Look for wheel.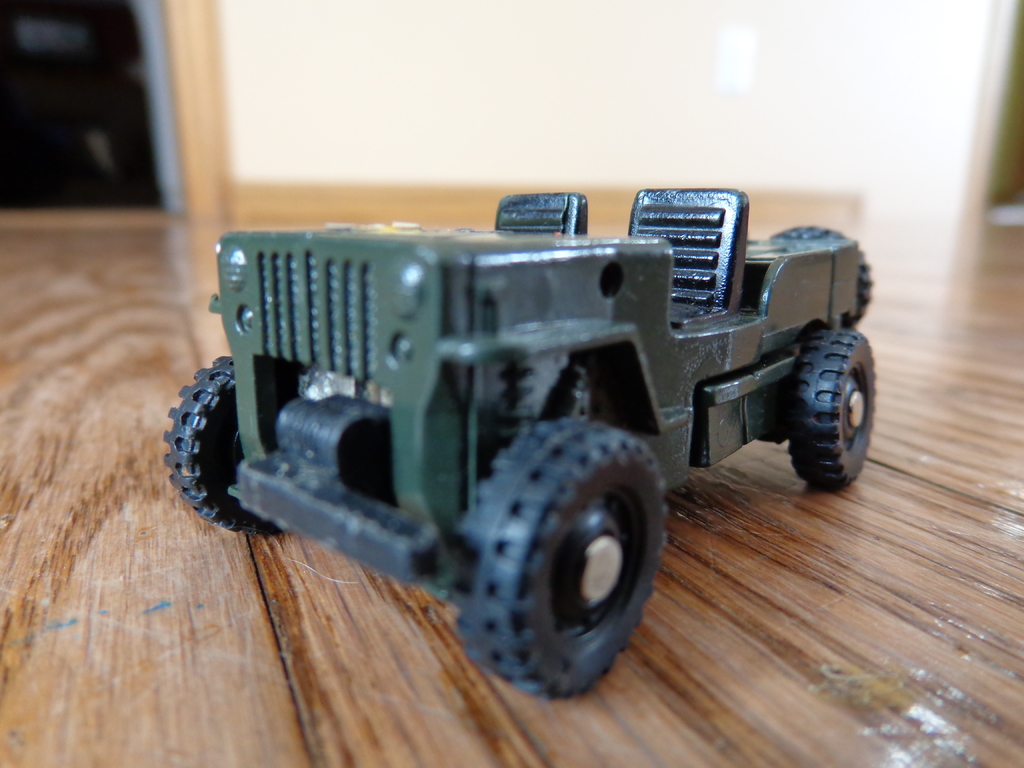
Found: 454 415 668 702.
